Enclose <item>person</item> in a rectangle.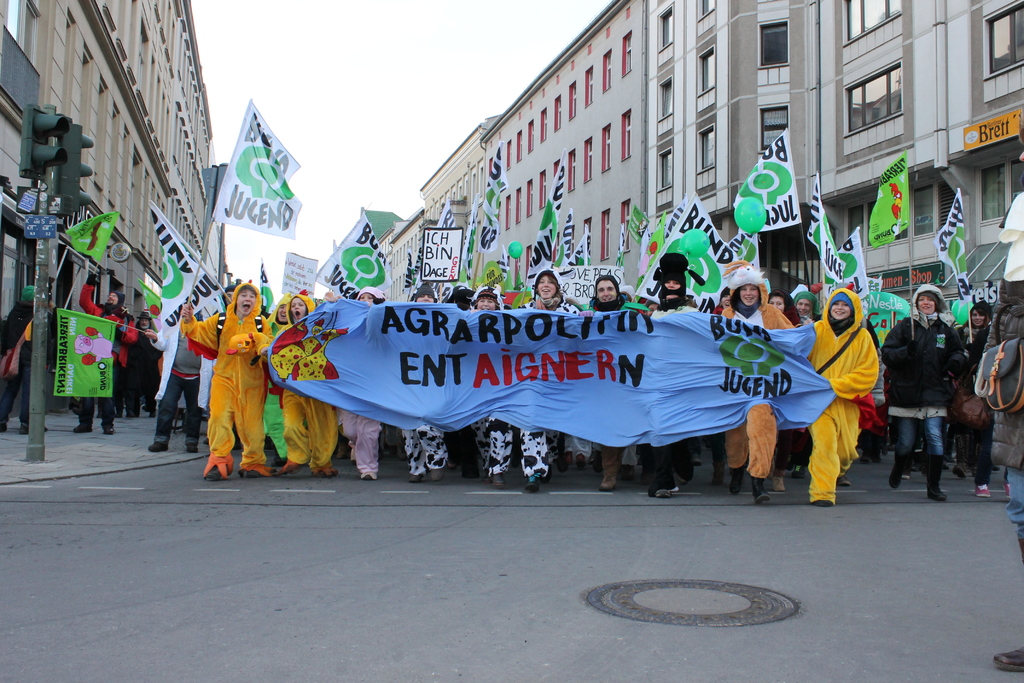
box=[199, 265, 276, 477].
